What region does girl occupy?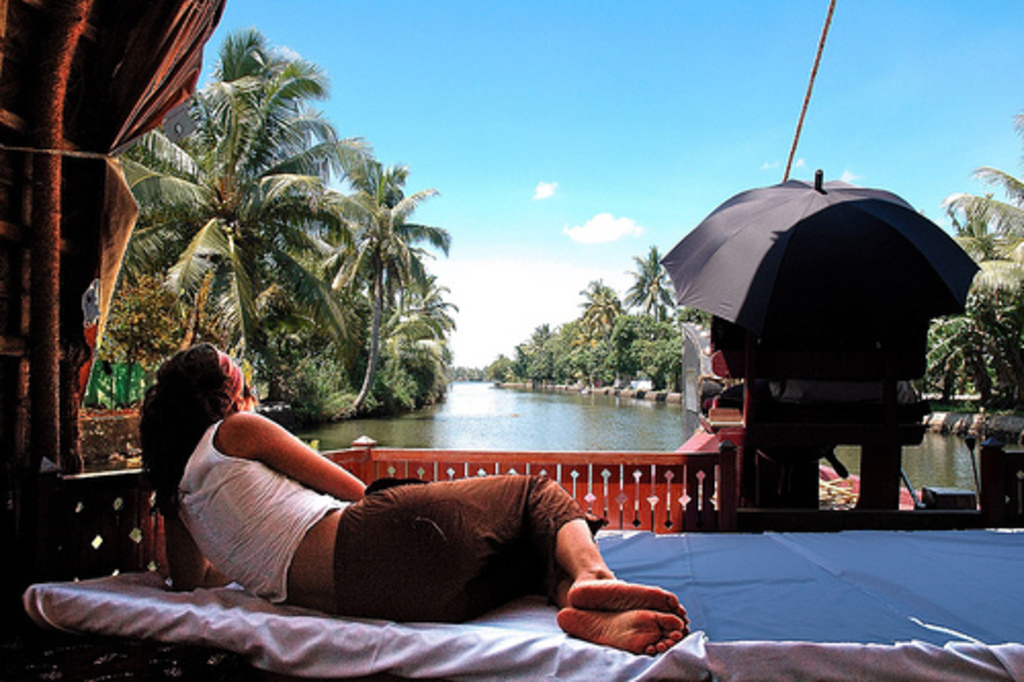
locate(131, 342, 690, 662).
